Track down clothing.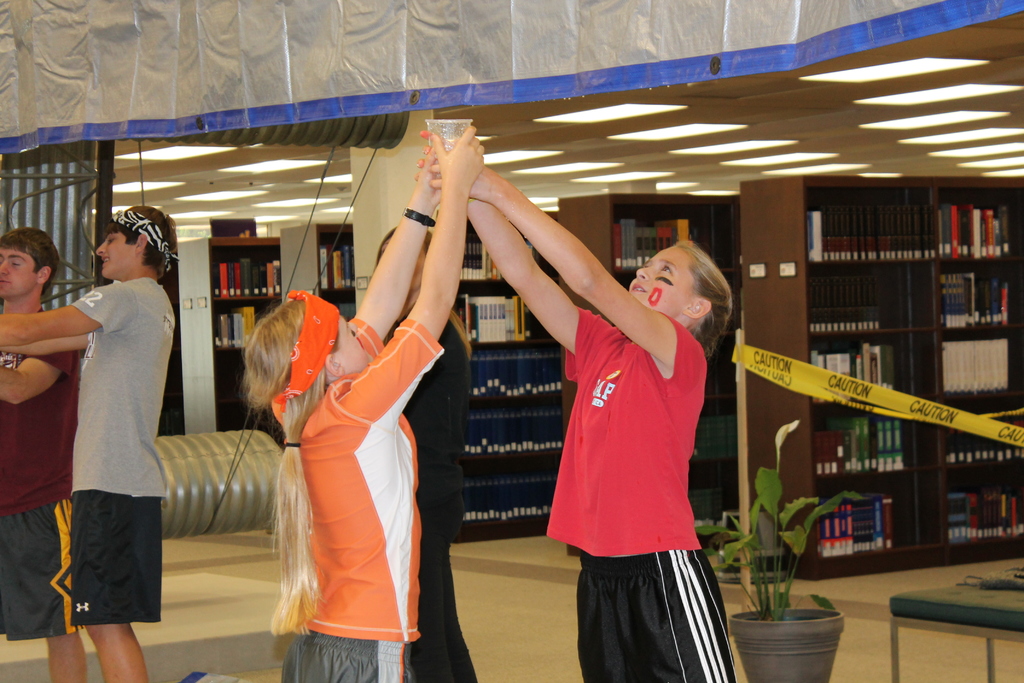
Tracked to (x1=0, y1=307, x2=81, y2=642).
